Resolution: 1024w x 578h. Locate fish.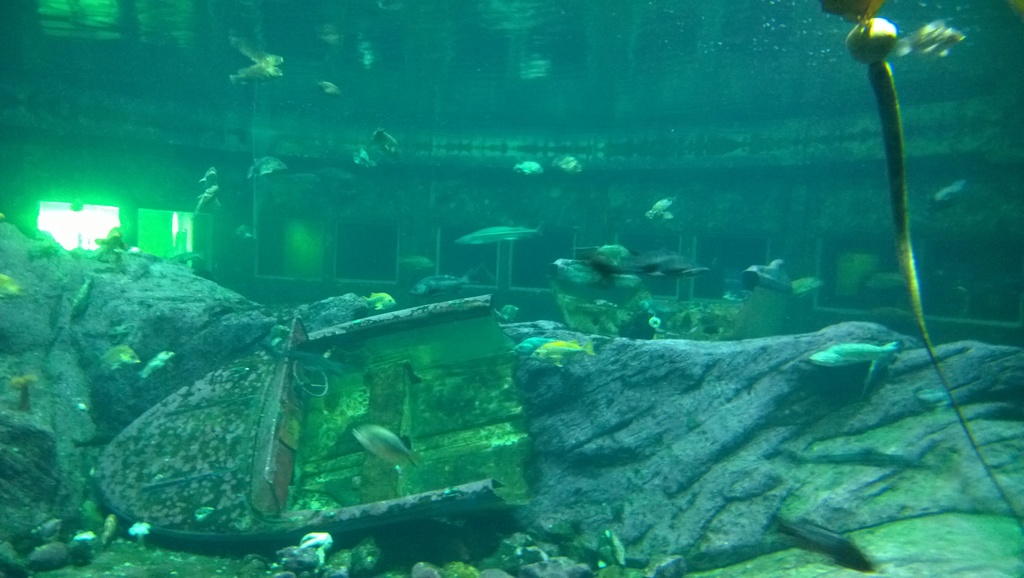
98/343/136/368.
